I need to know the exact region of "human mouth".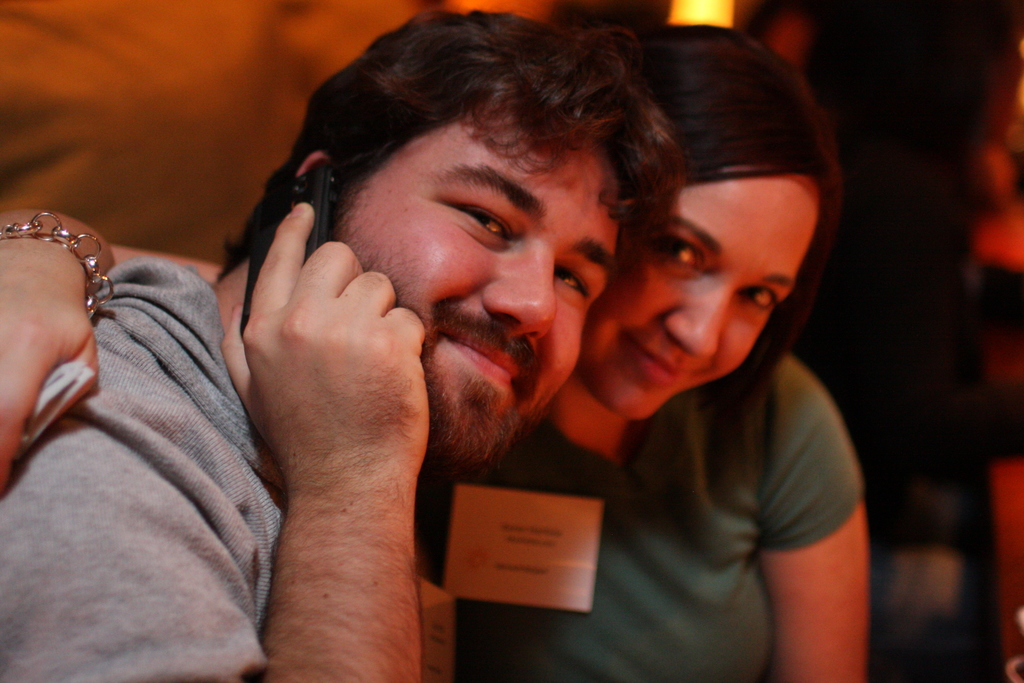
Region: {"x1": 621, "y1": 331, "x2": 714, "y2": 384}.
